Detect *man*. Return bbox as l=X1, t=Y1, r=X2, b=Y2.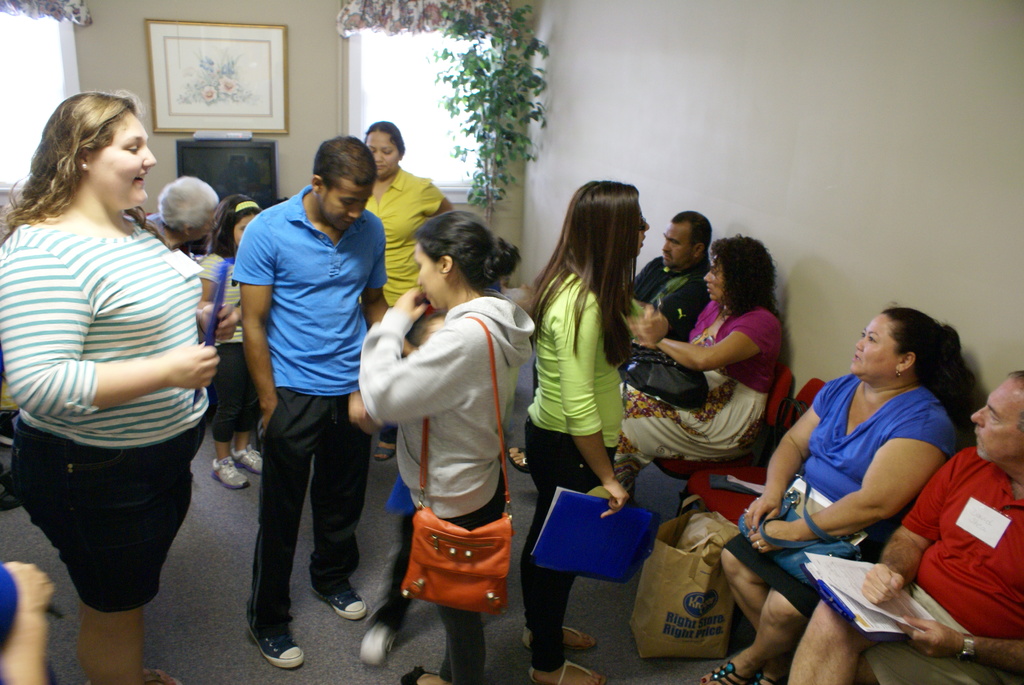
l=247, t=138, r=416, b=666.
